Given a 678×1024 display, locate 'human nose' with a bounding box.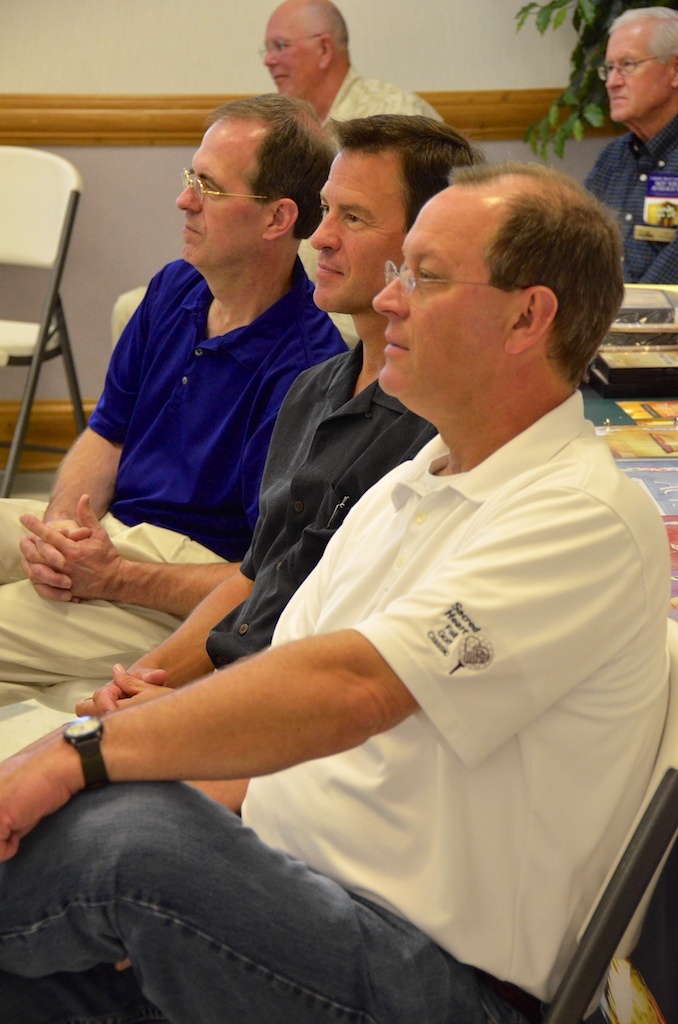
Located: select_region(364, 273, 411, 325).
